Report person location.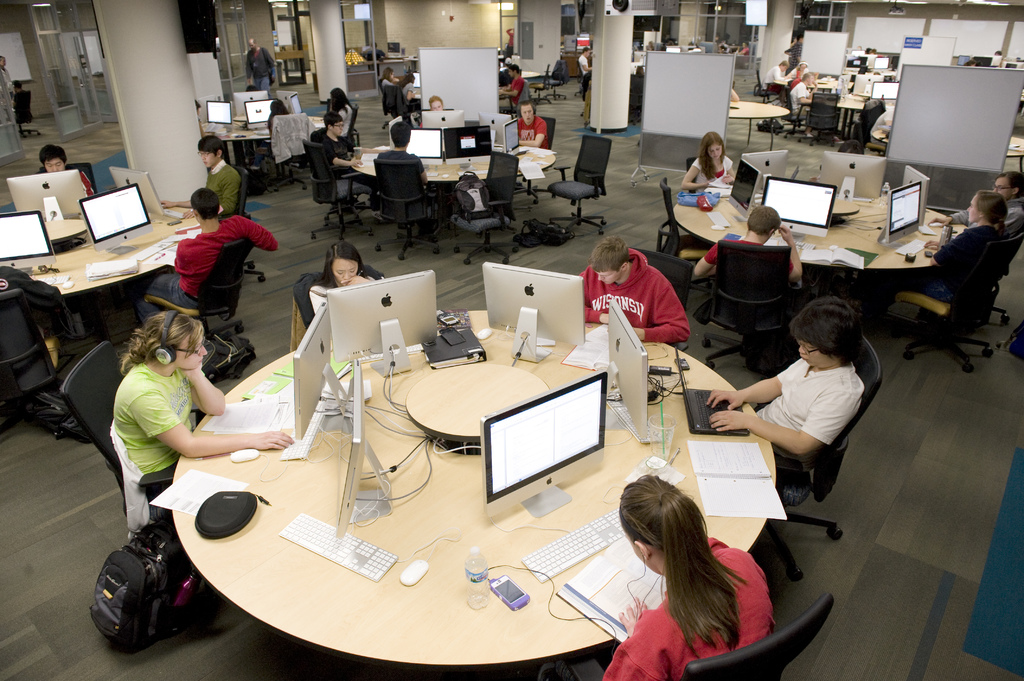
Report: bbox=(928, 170, 1023, 235).
